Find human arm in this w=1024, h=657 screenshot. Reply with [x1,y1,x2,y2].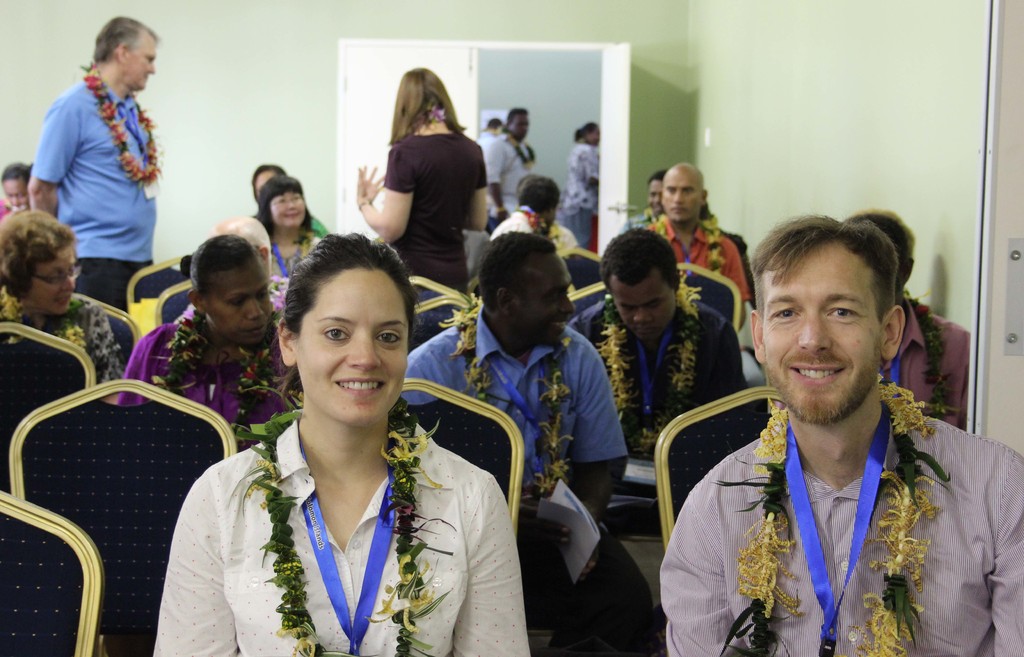
[437,467,532,656].
